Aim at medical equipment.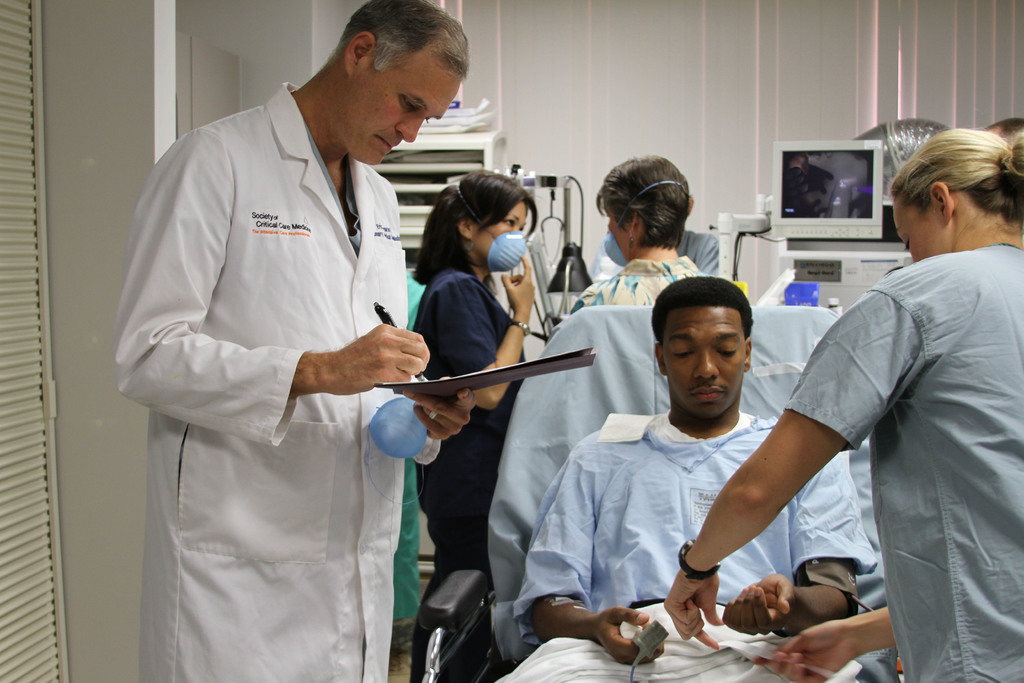
Aimed at locate(708, 140, 916, 318).
